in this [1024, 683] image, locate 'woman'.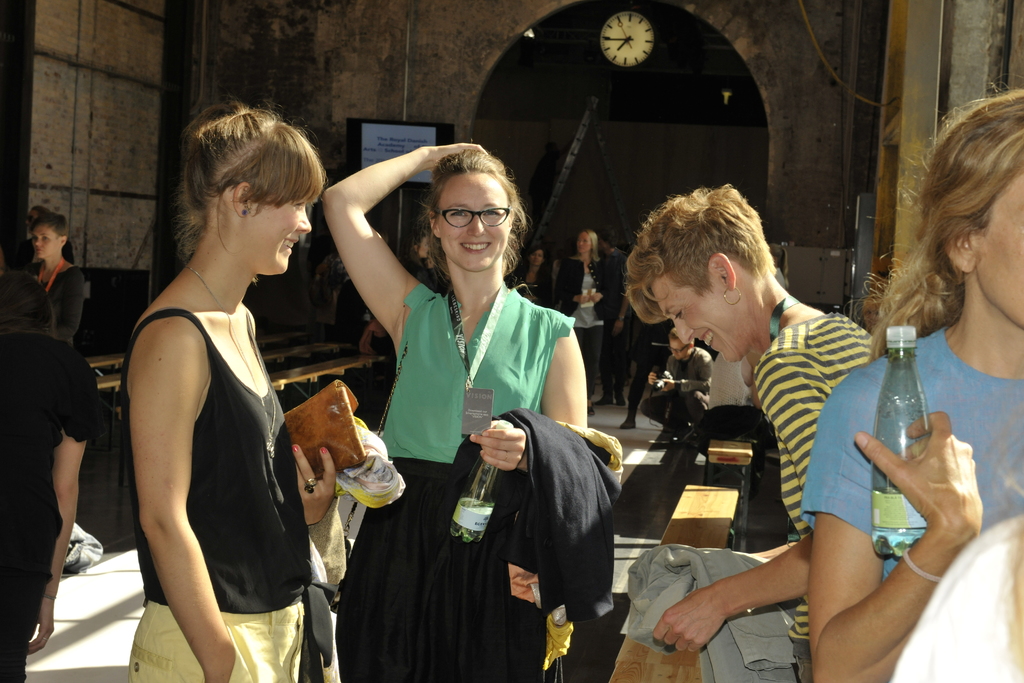
Bounding box: rect(799, 88, 1023, 682).
